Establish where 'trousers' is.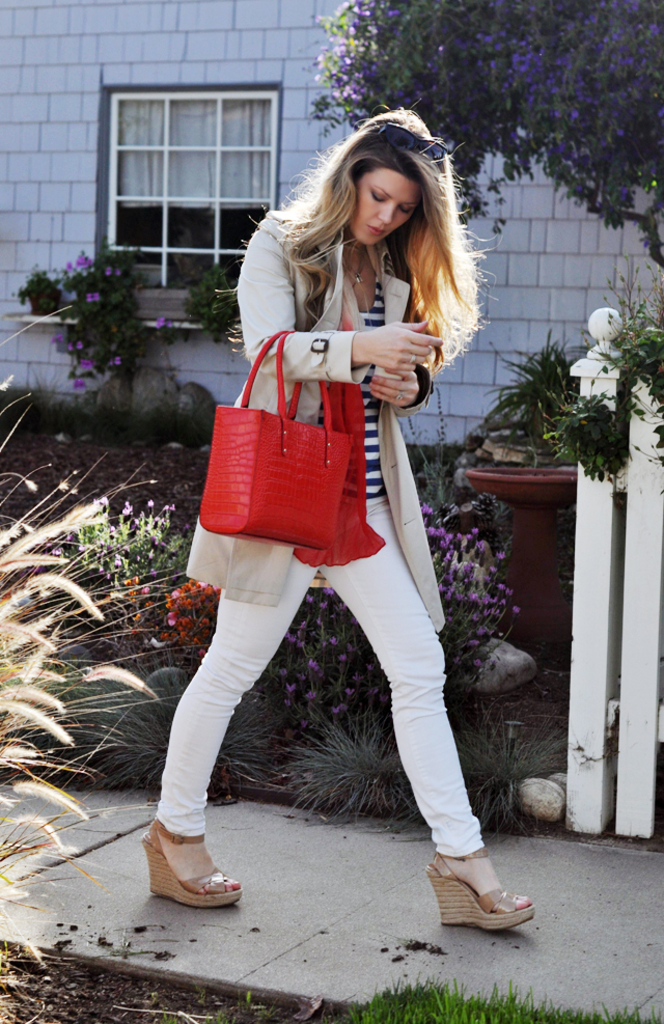
Established at <bbox>155, 513, 489, 855</bbox>.
